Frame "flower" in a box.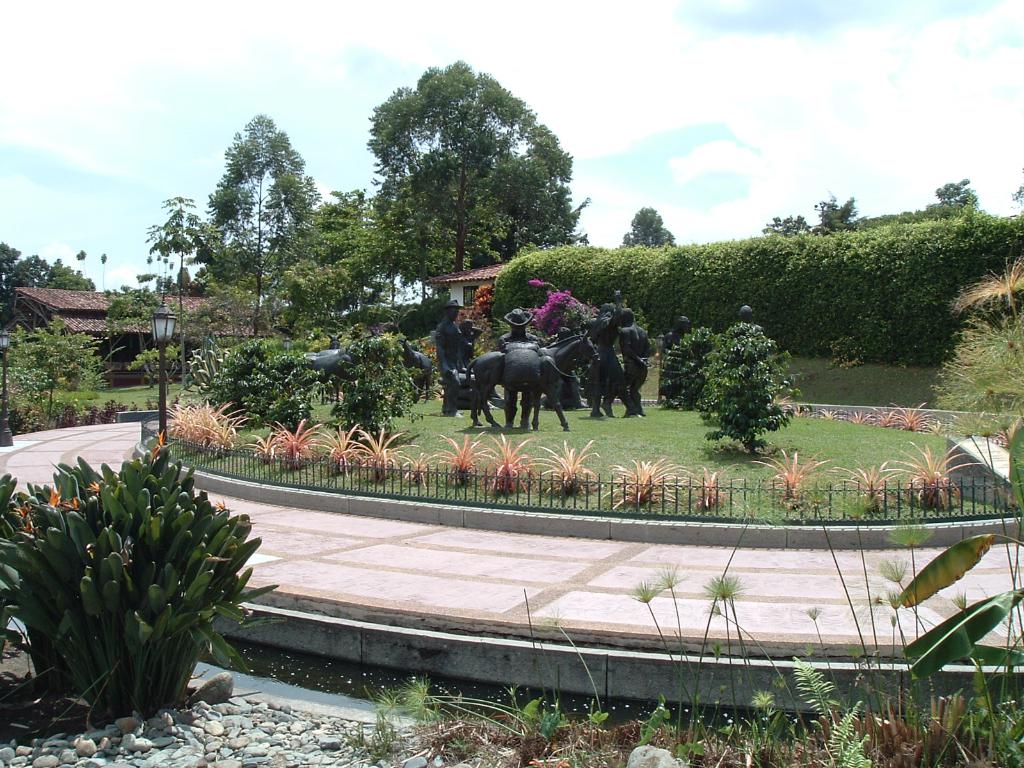
l=70, t=501, r=81, b=509.
